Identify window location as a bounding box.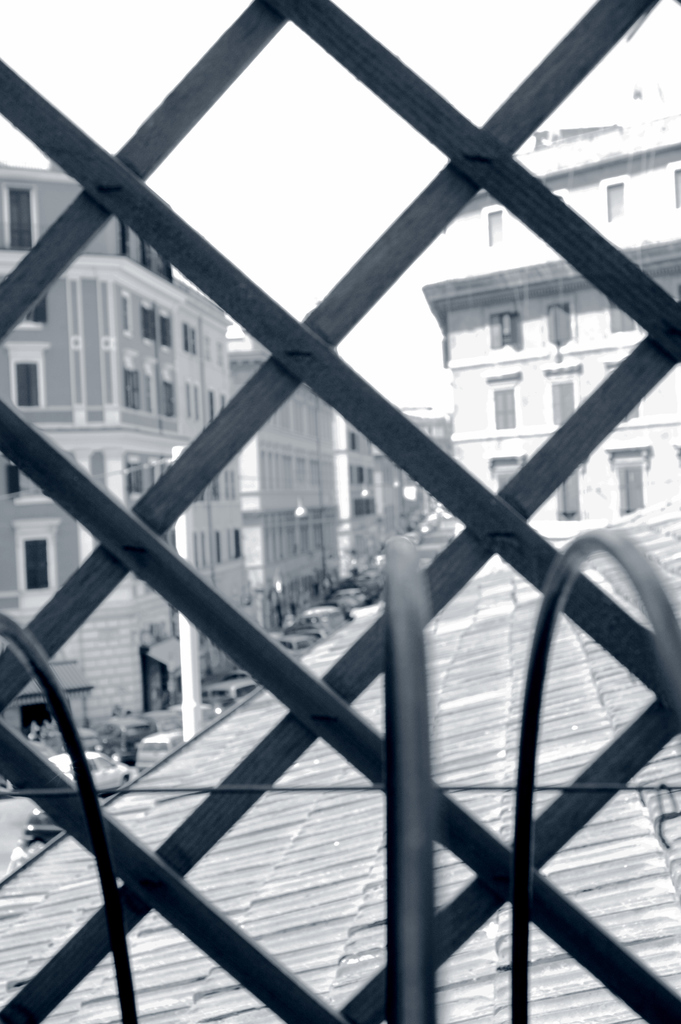
(left=29, top=538, right=48, bottom=593).
